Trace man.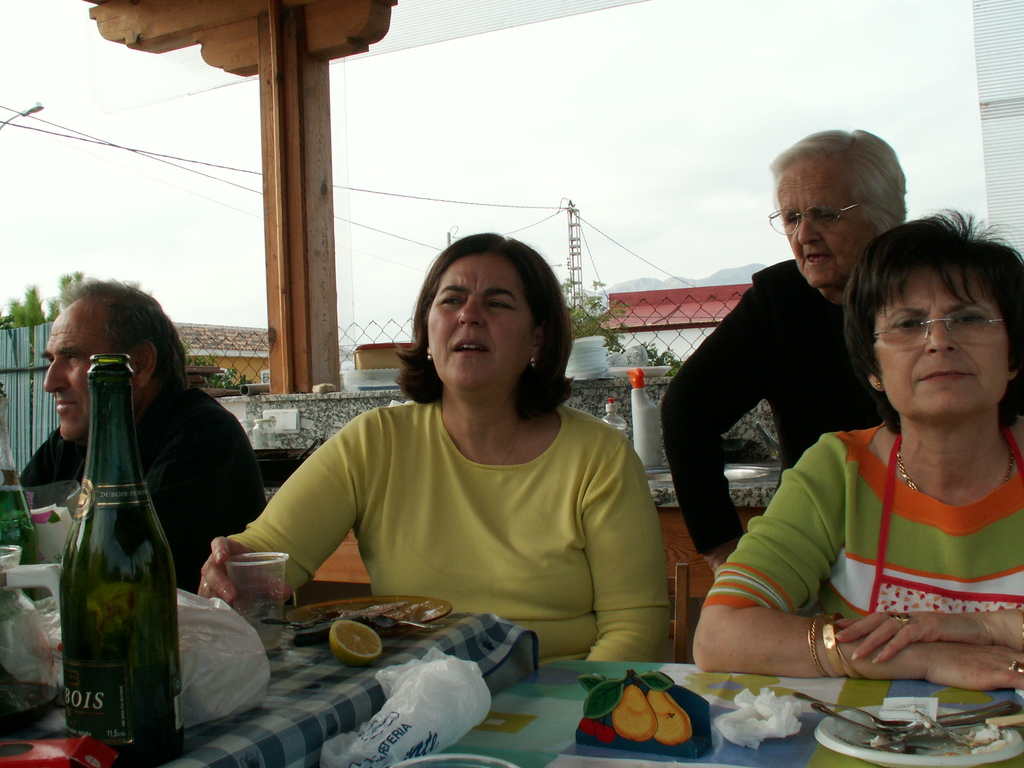
Traced to left=18, top=278, right=267, bottom=596.
